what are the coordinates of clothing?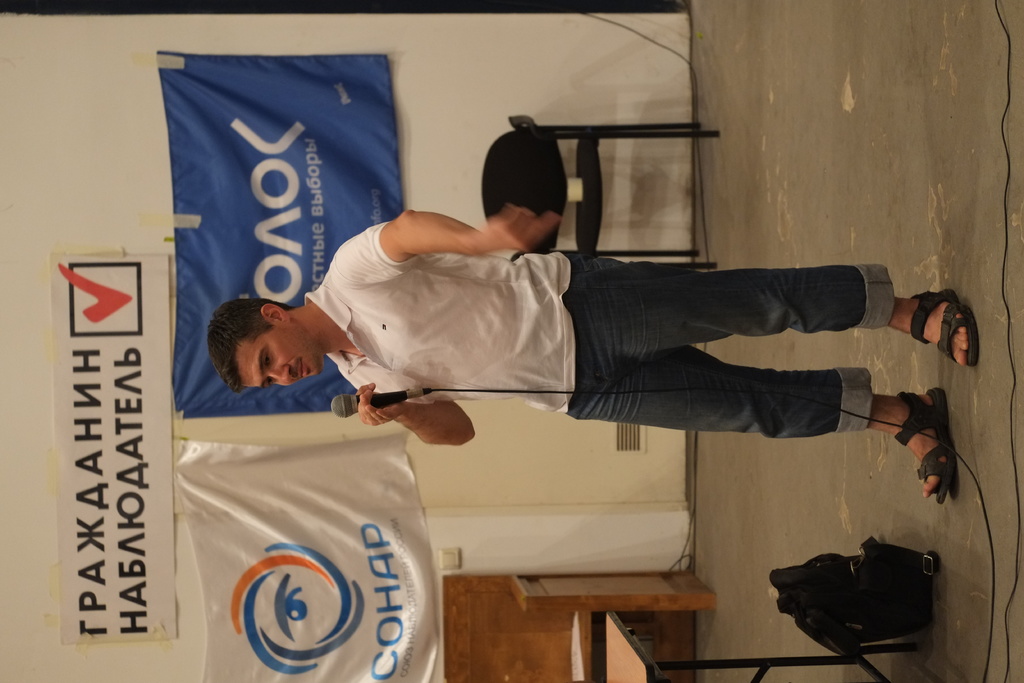
{"x1": 306, "y1": 221, "x2": 575, "y2": 413}.
